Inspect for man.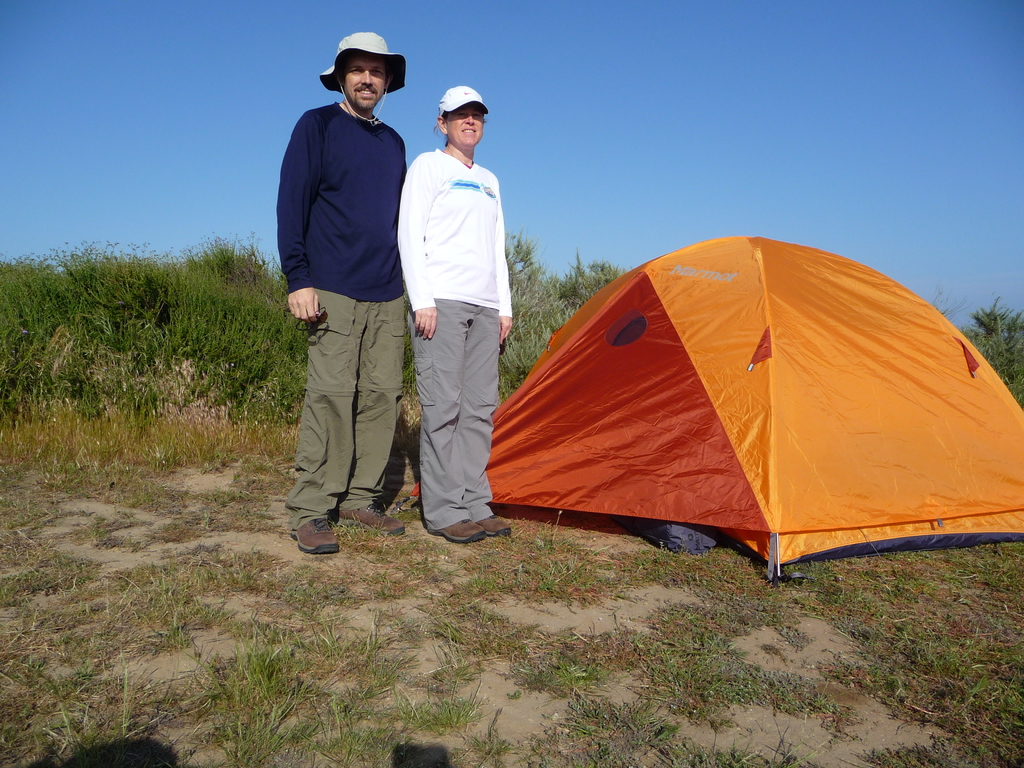
Inspection: {"x1": 275, "y1": 23, "x2": 429, "y2": 551}.
